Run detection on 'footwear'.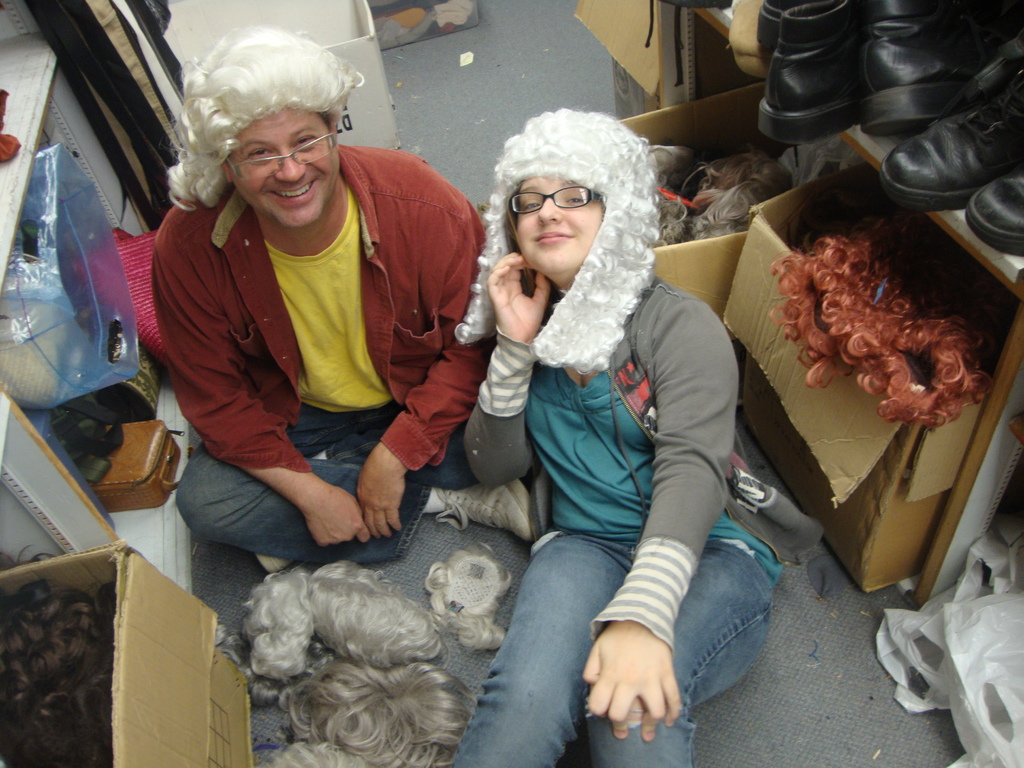
Result: crop(256, 553, 294, 574).
